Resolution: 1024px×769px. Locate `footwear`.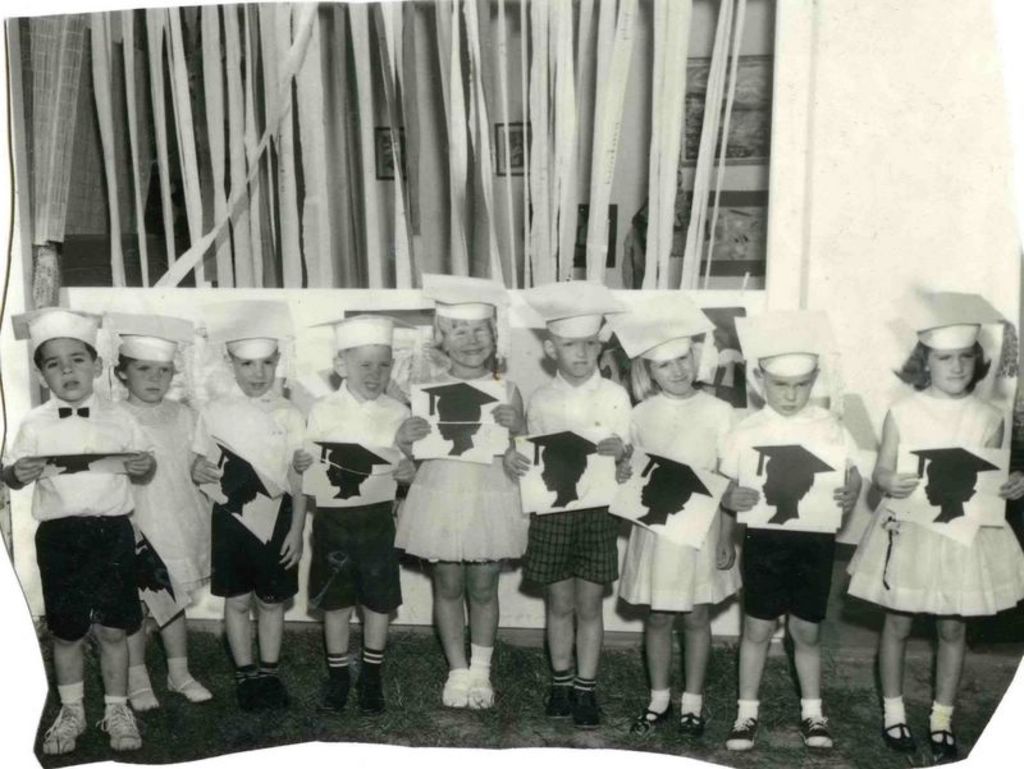
locate(628, 694, 668, 733).
